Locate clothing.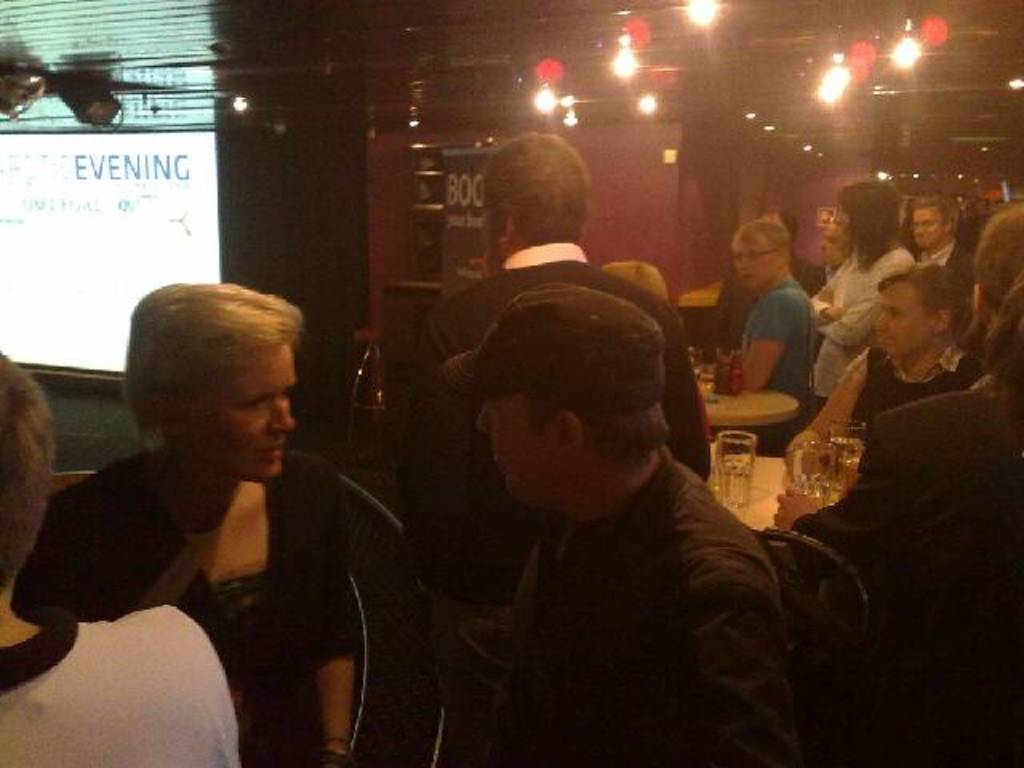
Bounding box: {"left": 917, "top": 226, "right": 978, "bottom": 314}.
